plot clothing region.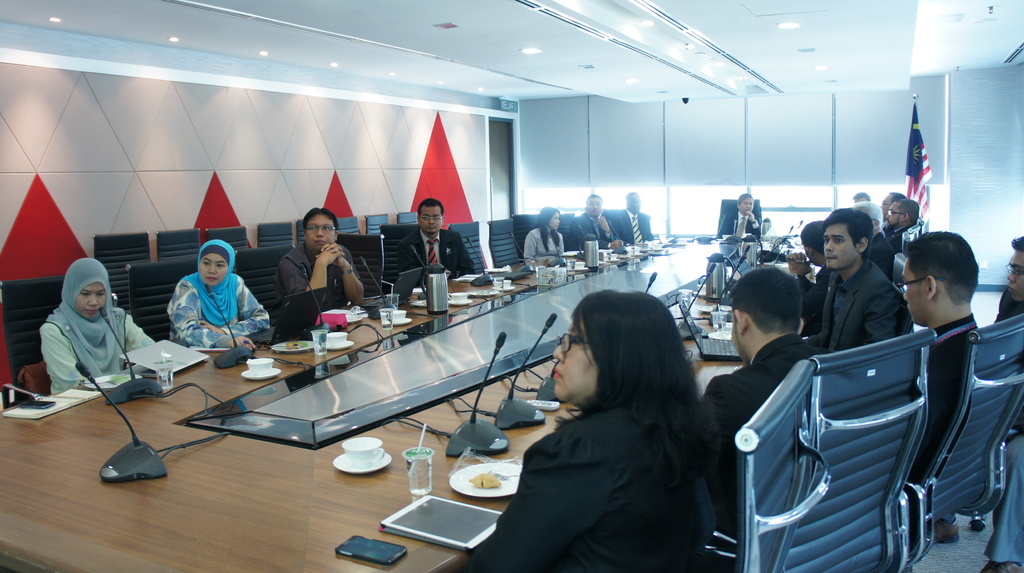
Plotted at (left=275, top=239, right=372, bottom=336).
